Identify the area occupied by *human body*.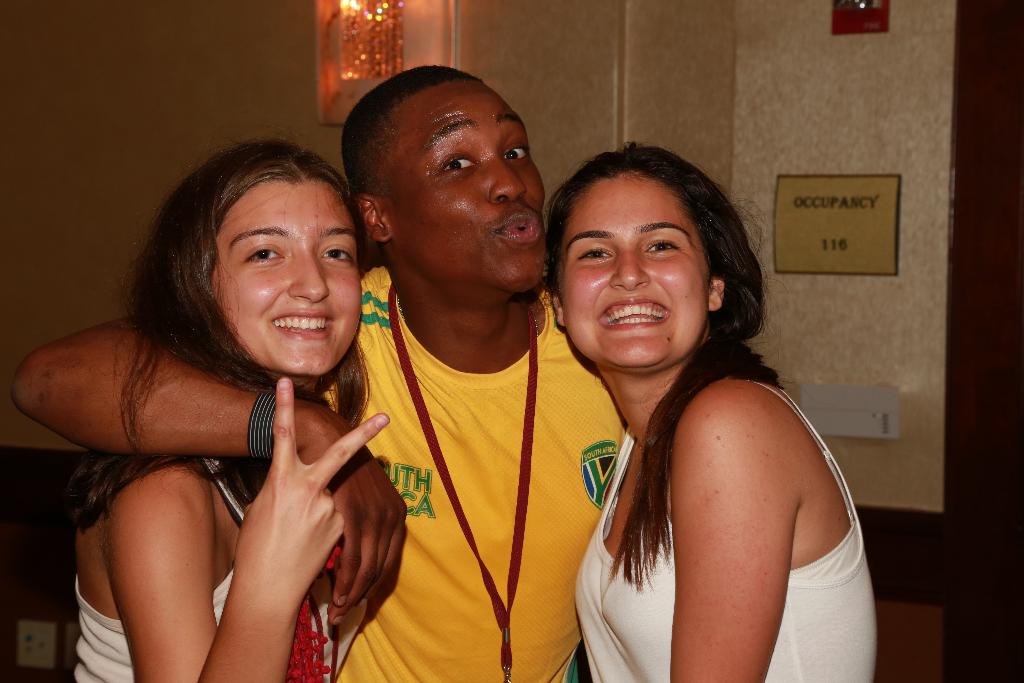
Area: <bbox>10, 265, 627, 682</bbox>.
